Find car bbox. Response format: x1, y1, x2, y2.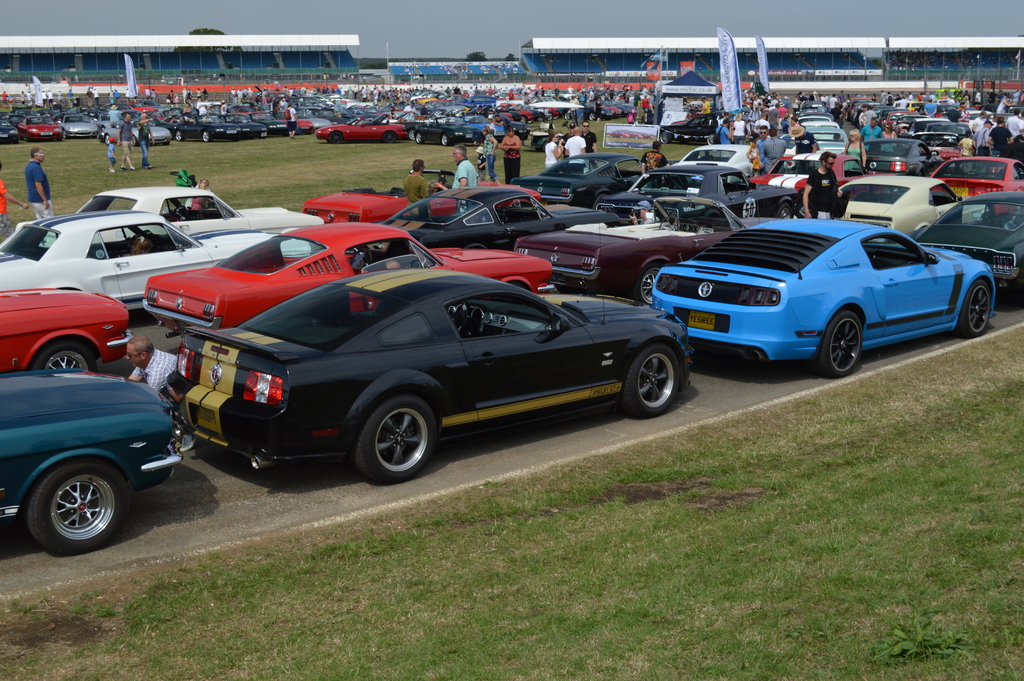
834, 172, 968, 237.
